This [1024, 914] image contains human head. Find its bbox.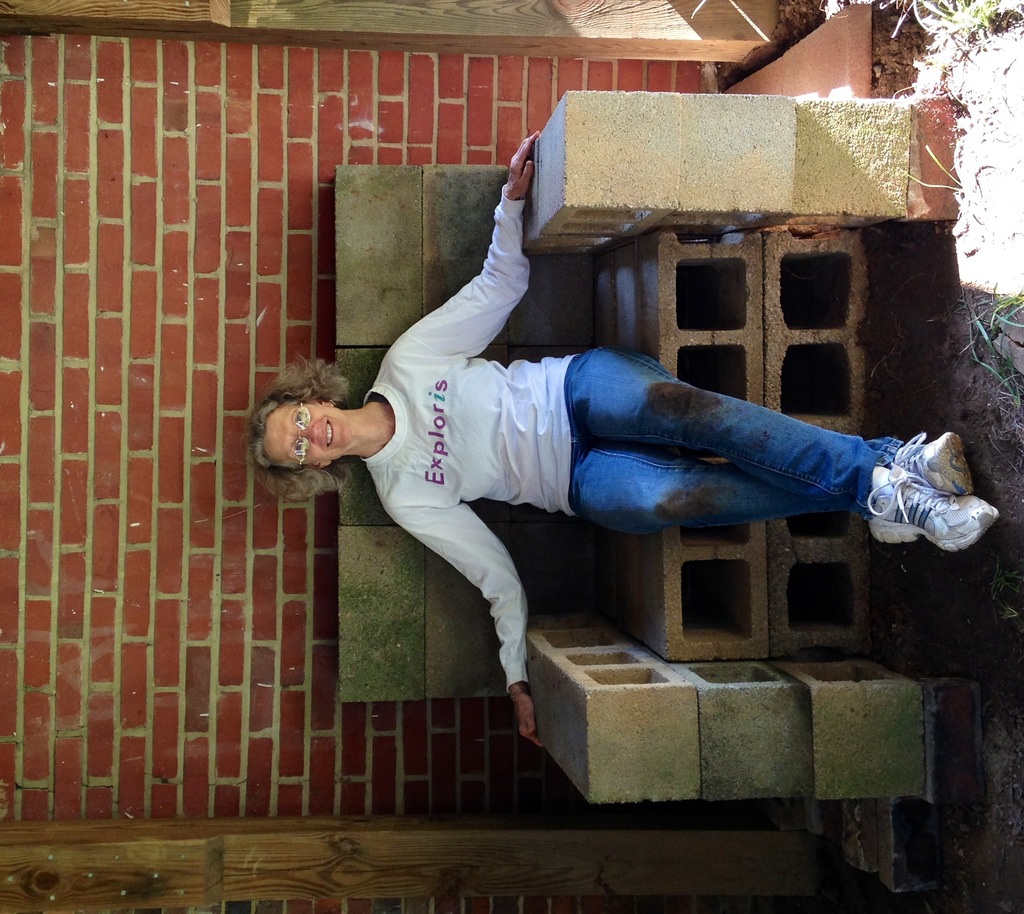
BBox(250, 357, 351, 495).
